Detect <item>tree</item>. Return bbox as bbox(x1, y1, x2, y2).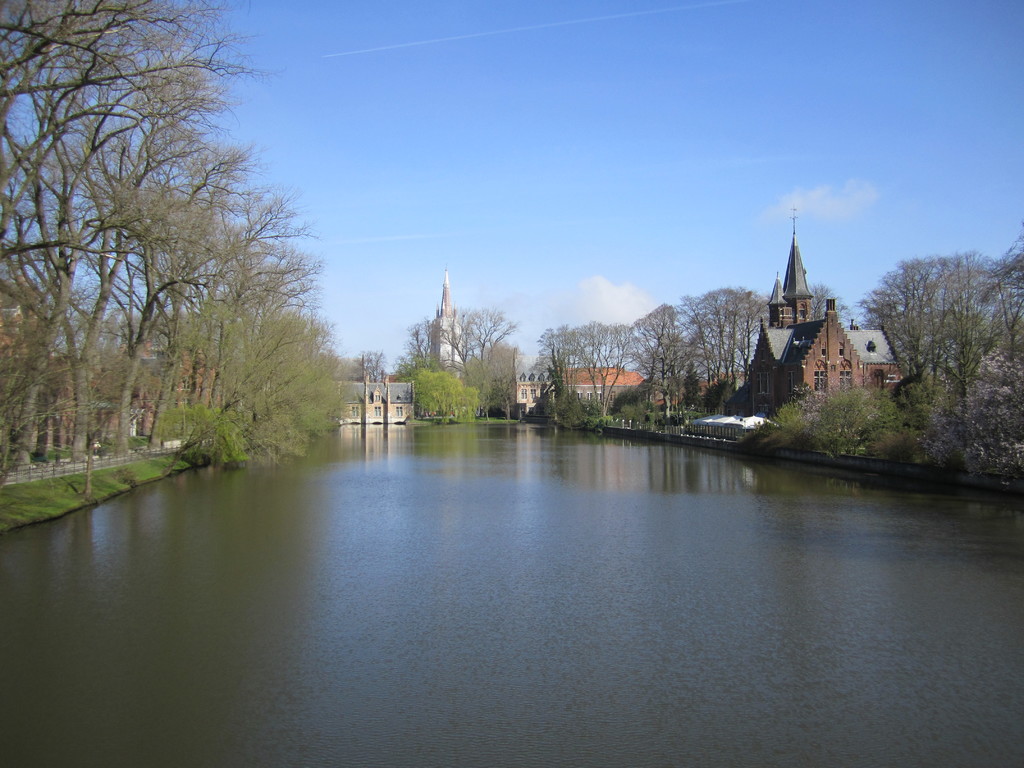
bbox(415, 365, 484, 430).
